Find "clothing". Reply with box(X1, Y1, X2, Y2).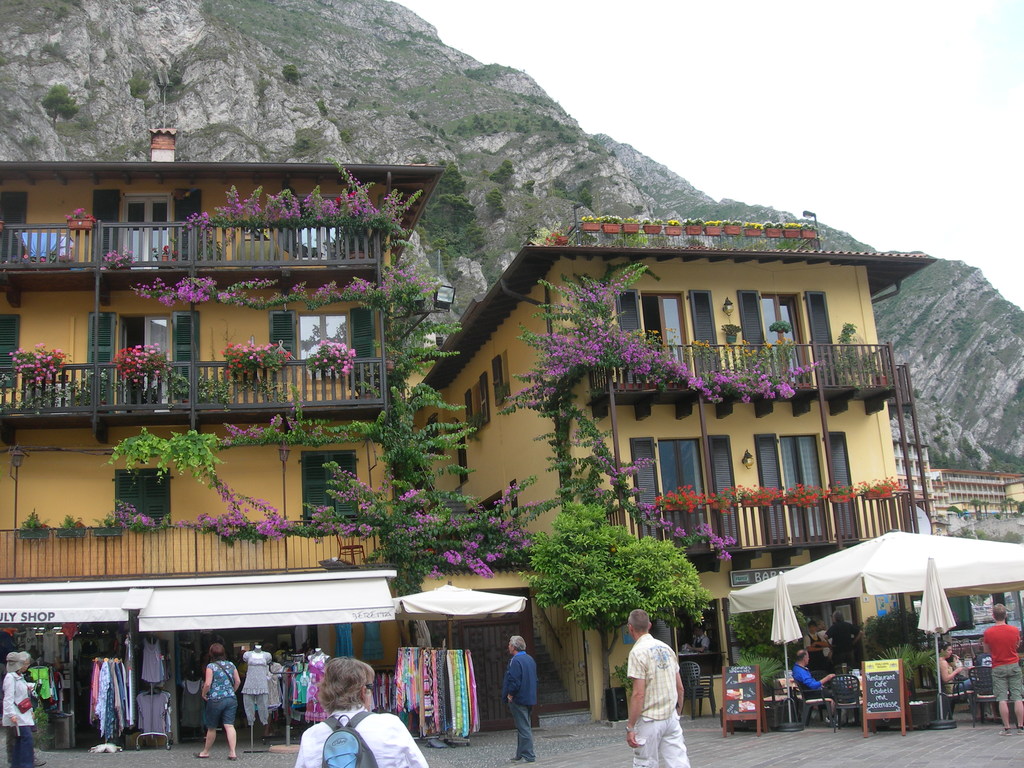
box(275, 646, 326, 724).
